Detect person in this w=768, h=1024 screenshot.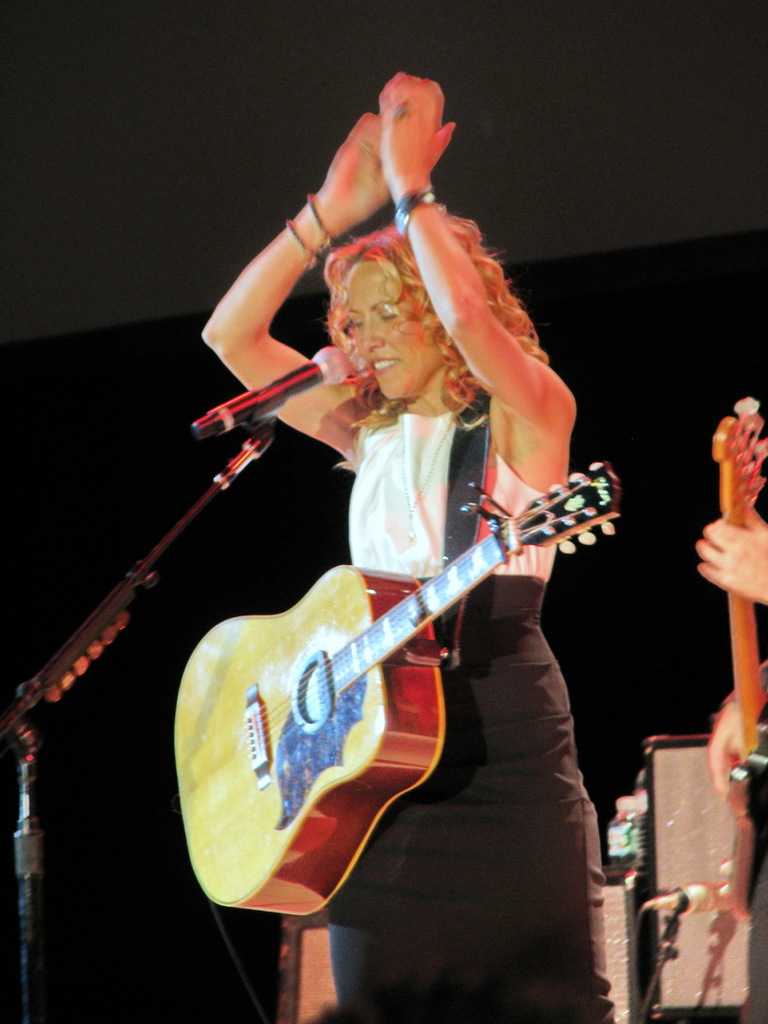
Detection: x1=691, y1=498, x2=767, y2=1023.
